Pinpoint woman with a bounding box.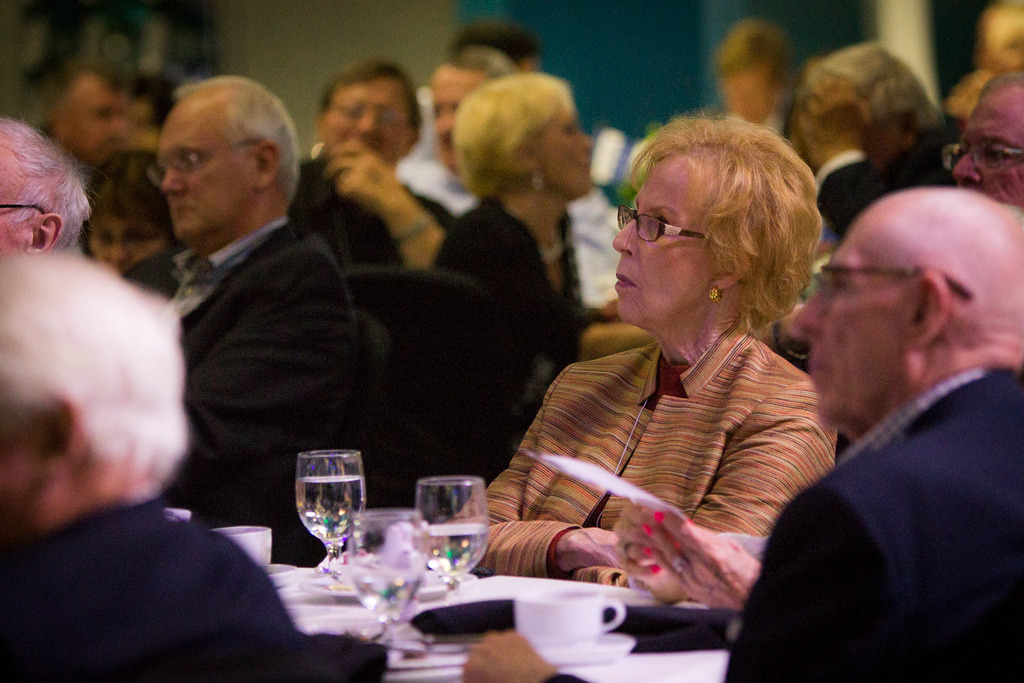
494 103 847 631.
